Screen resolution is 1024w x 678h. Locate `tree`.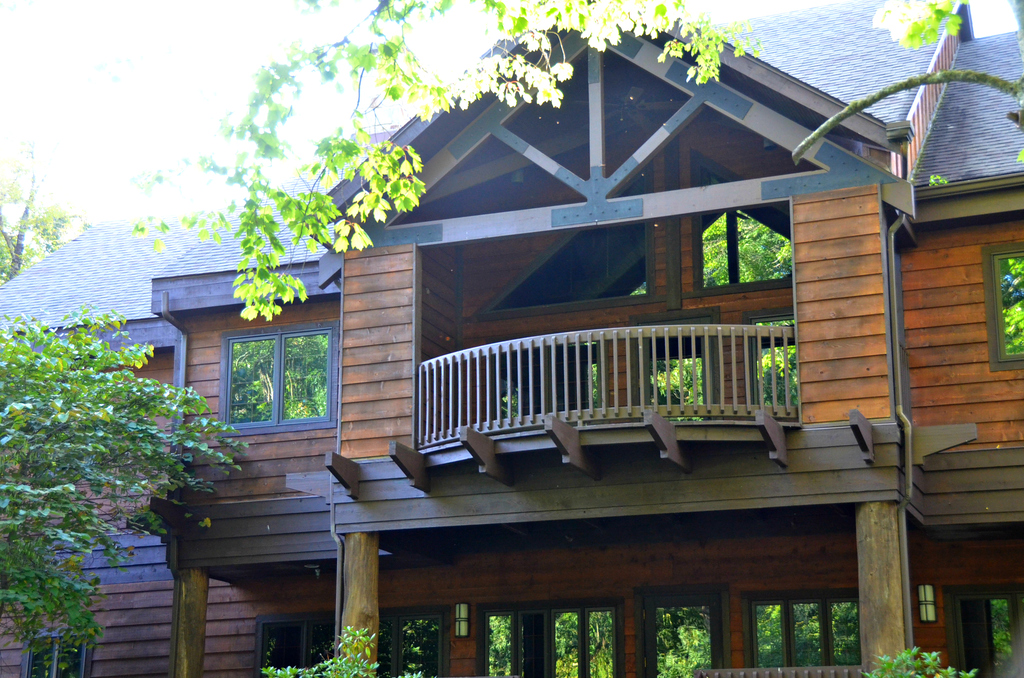
x1=998 y1=248 x2=1023 y2=362.
